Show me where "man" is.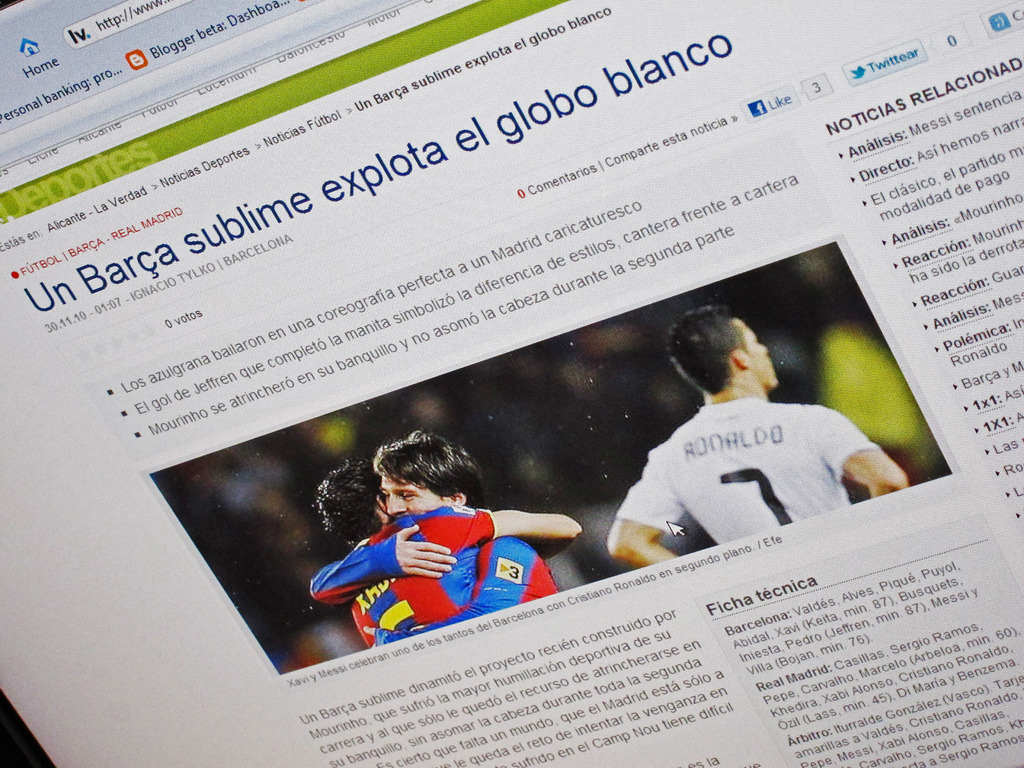
"man" is at [348, 429, 558, 651].
